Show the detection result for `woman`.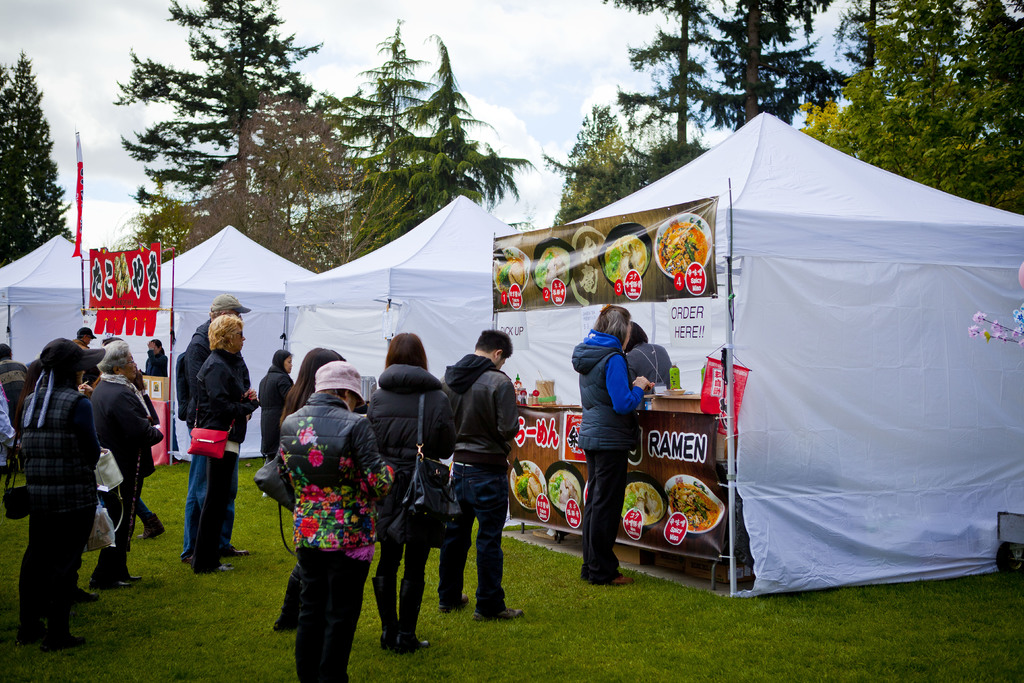
88/343/165/577.
